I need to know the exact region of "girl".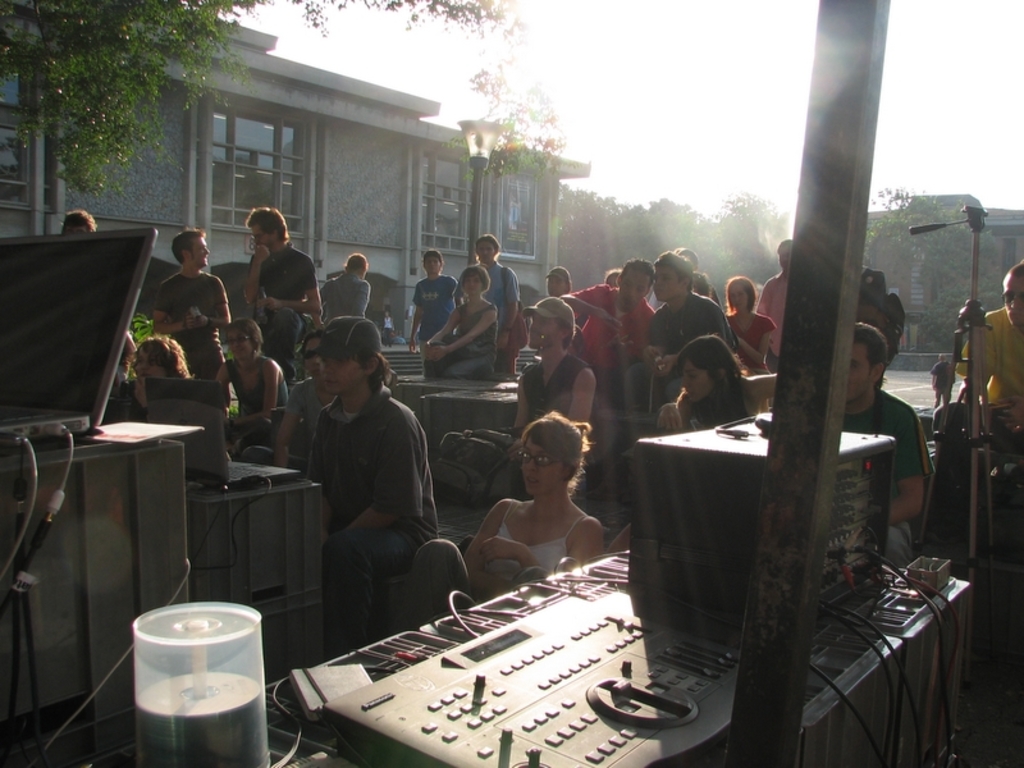
Region: <box>608,330,758,553</box>.
